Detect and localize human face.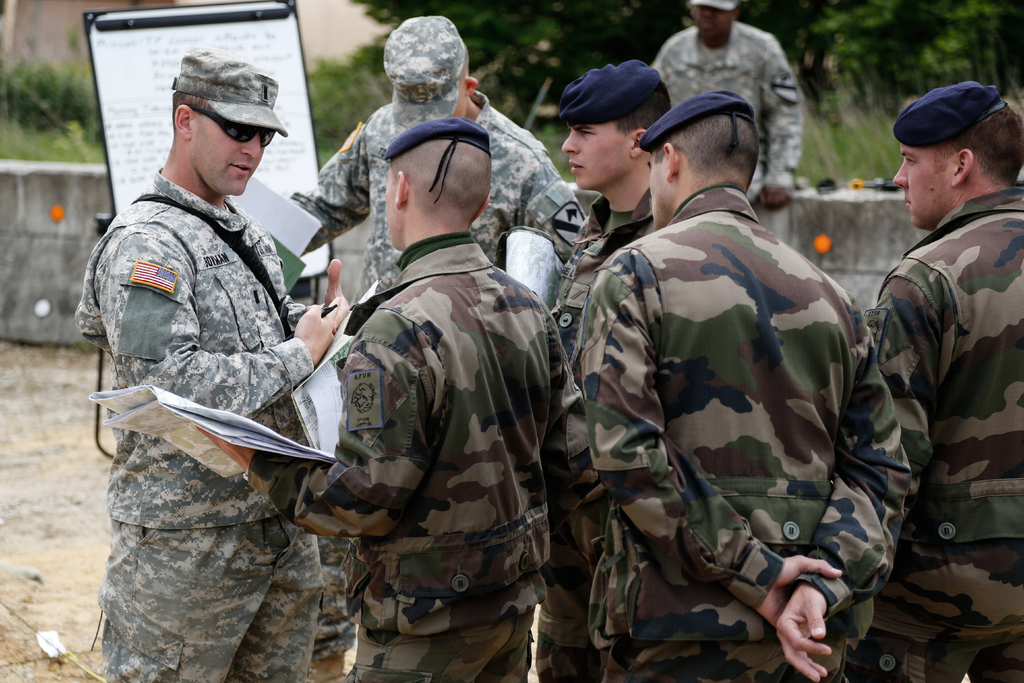
Localized at Rect(645, 152, 673, 226).
